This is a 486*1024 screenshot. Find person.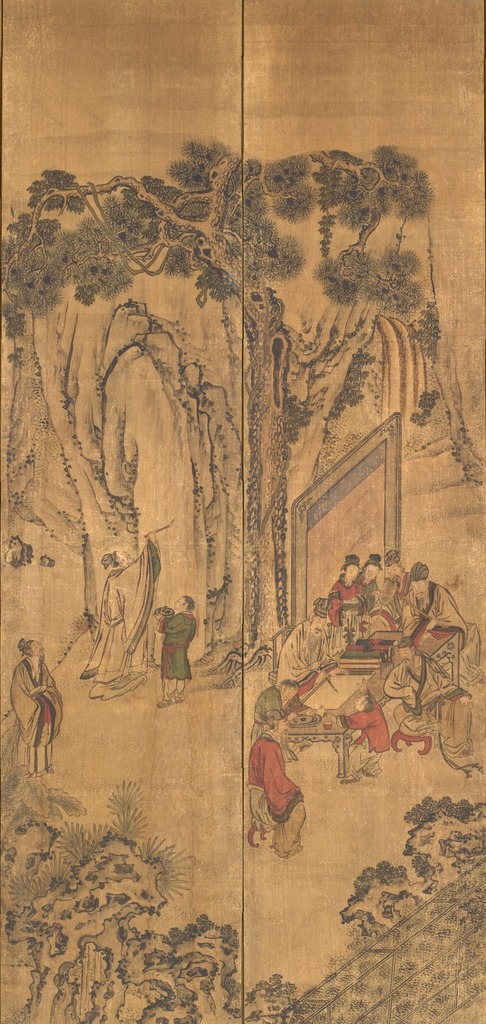
Bounding box: <box>8,636,63,777</box>.
